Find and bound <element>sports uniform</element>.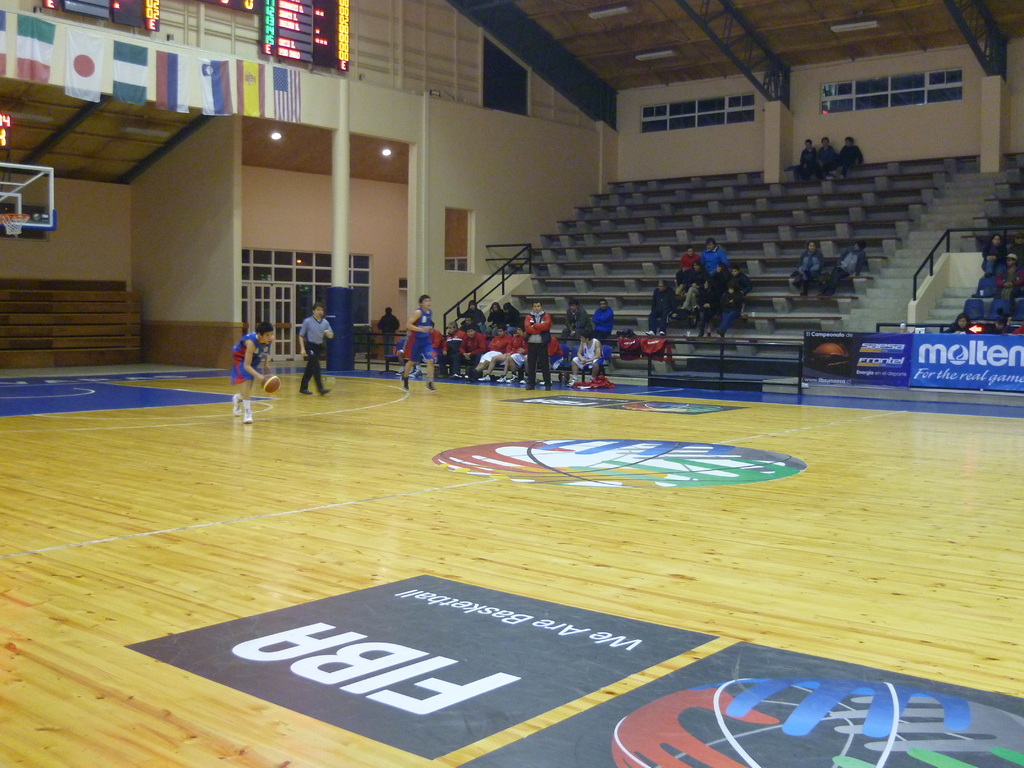
Bound: crop(527, 307, 554, 388).
